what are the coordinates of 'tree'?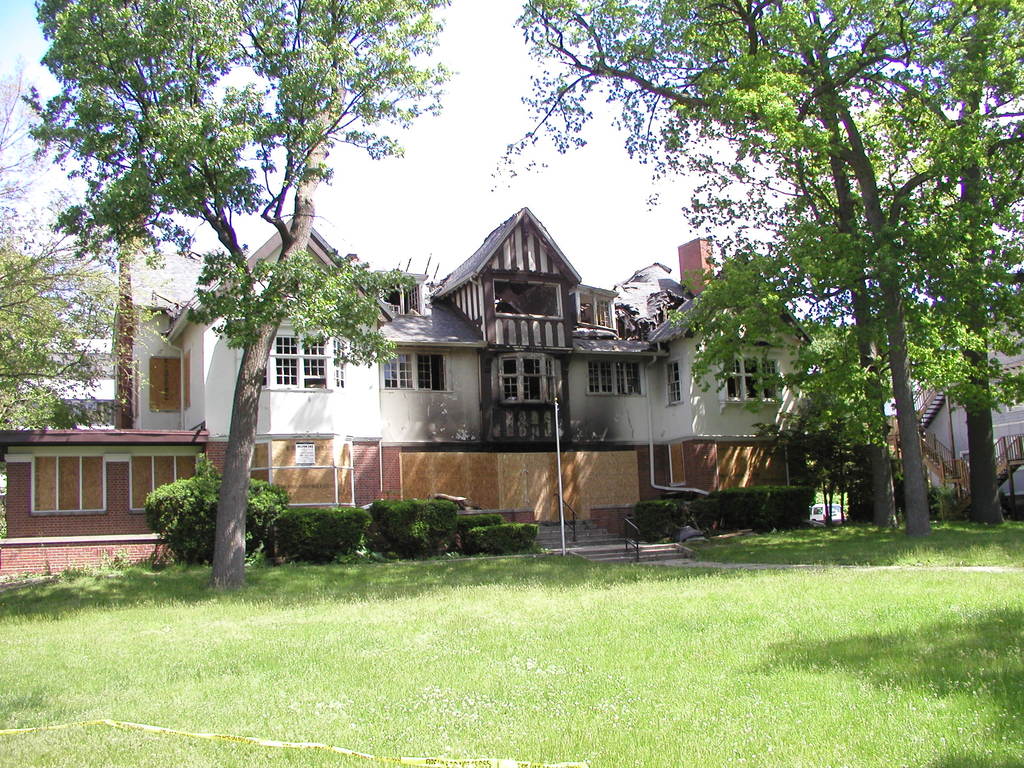
(47, 60, 398, 561).
